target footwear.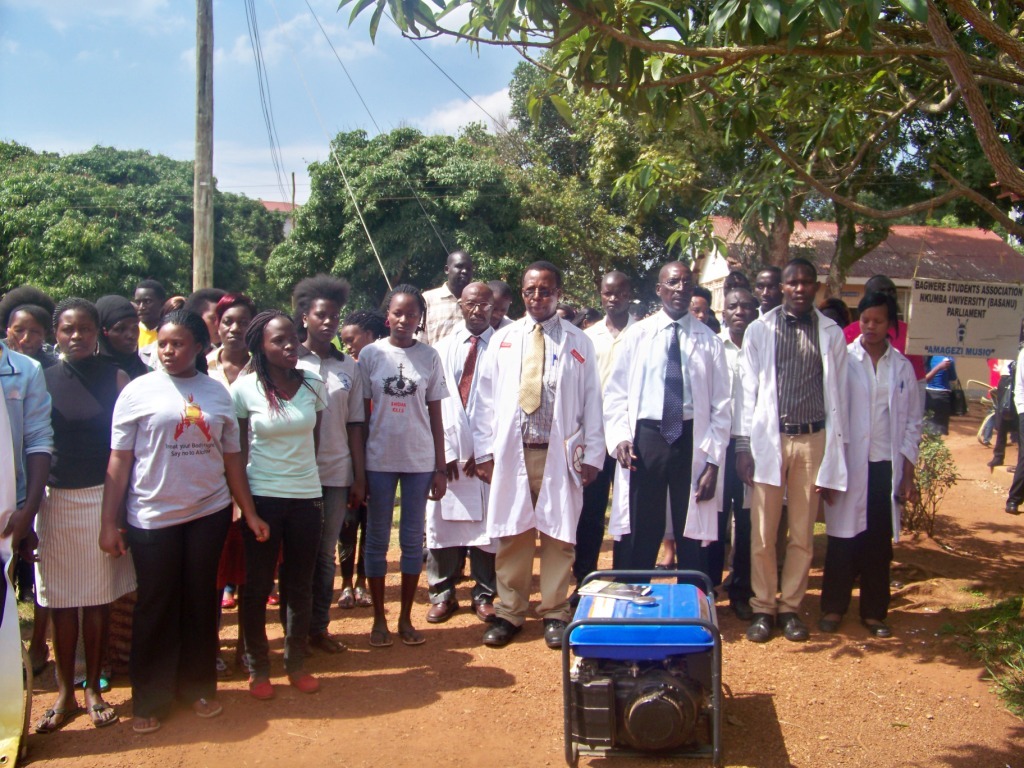
Target region: {"x1": 213, "y1": 653, "x2": 231, "y2": 675}.
